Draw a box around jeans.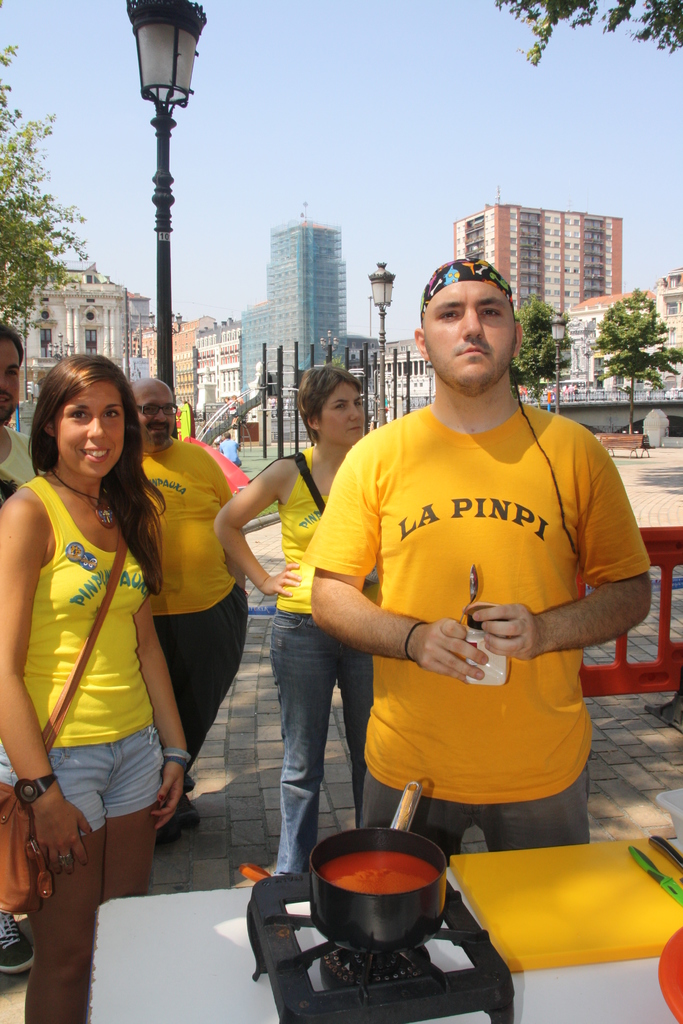
{"left": 0, "top": 727, "right": 170, "bottom": 842}.
